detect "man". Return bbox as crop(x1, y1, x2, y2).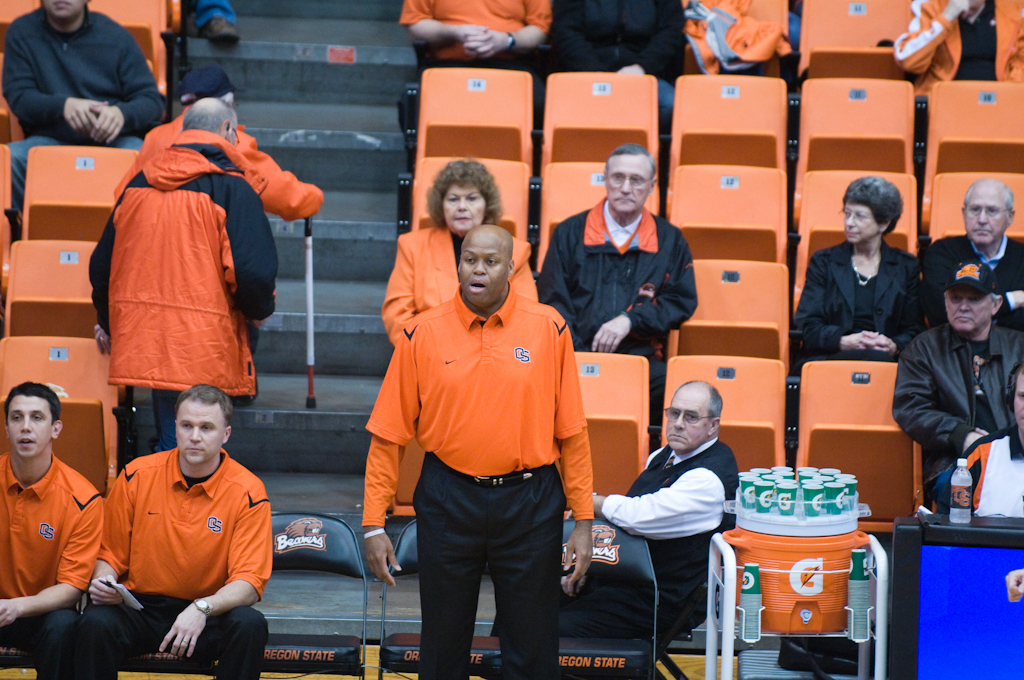
crop(394, 0, 544, 141).
